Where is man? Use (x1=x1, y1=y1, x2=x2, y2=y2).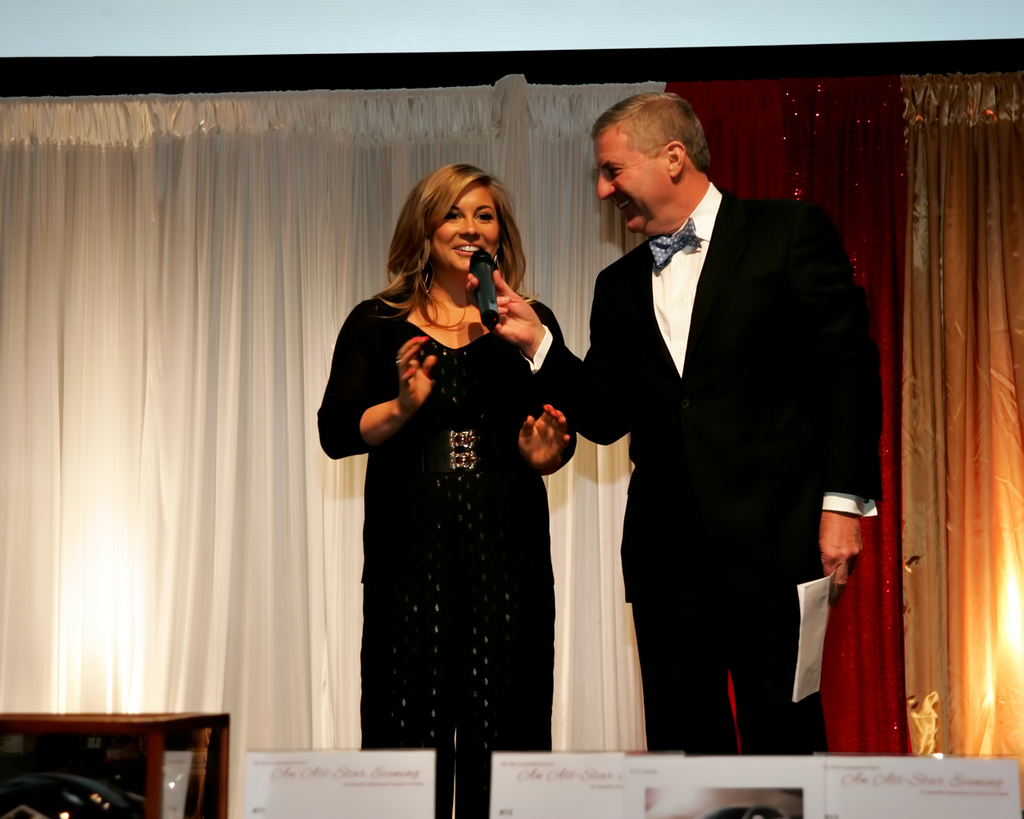
(x1=456, y1=85, x2=881, y2=767).
